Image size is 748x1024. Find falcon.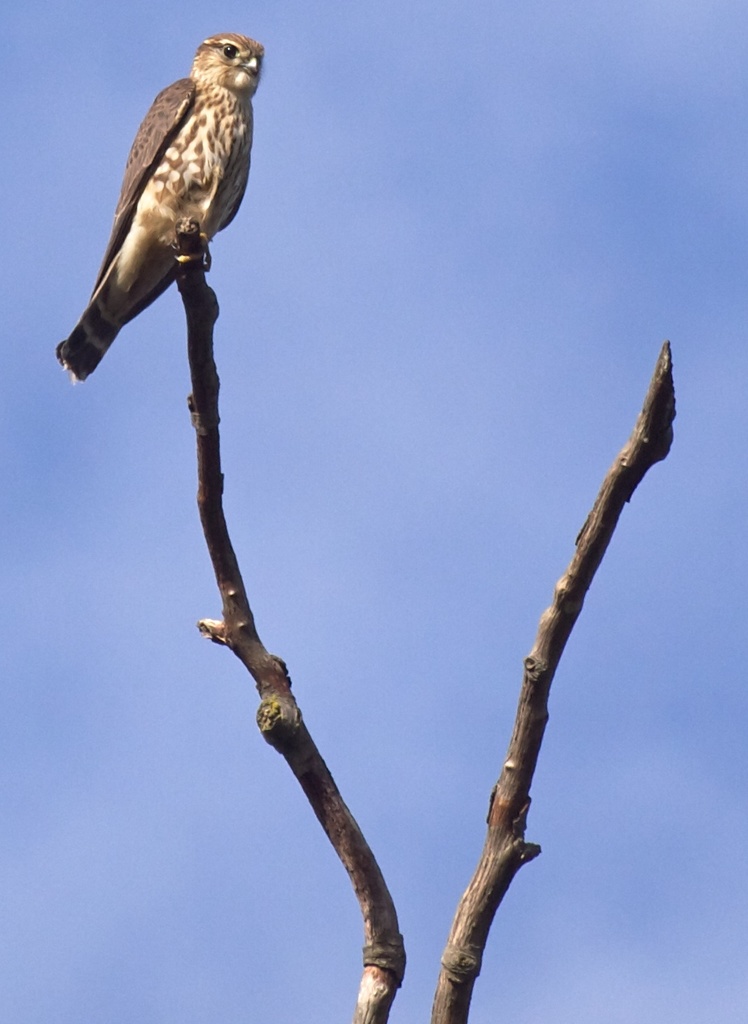
pyautogui.locateOnScreen(56, 29, 268, 385).
